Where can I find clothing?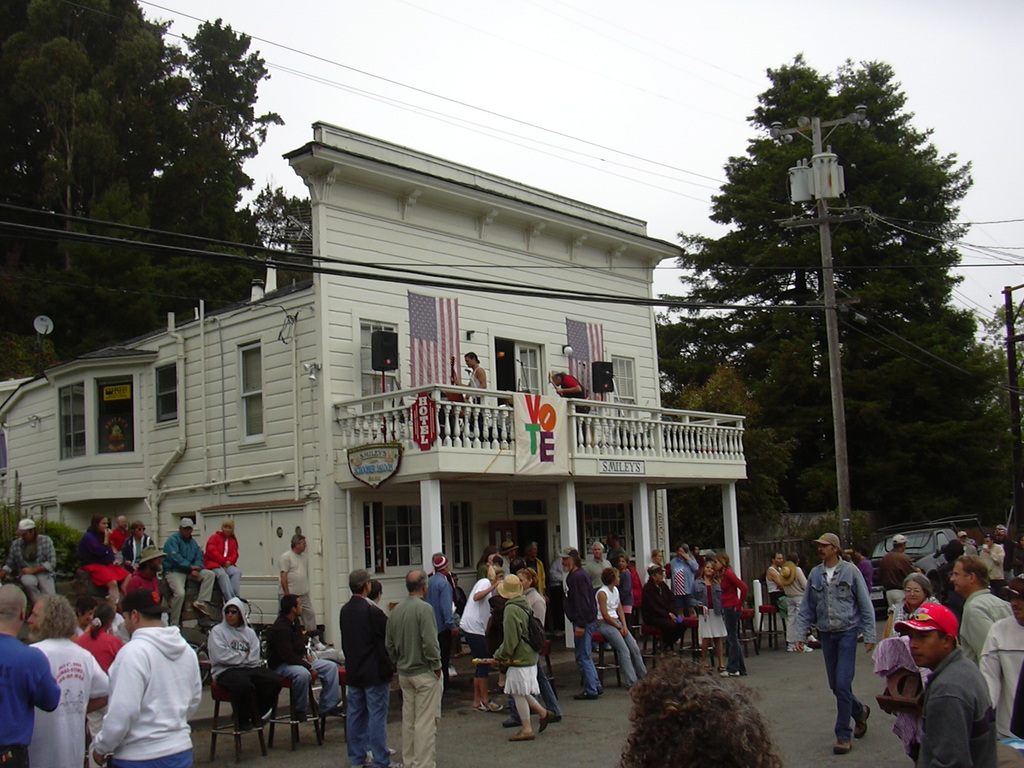
You can find it at bbox=[790, 554, 876, 736].
